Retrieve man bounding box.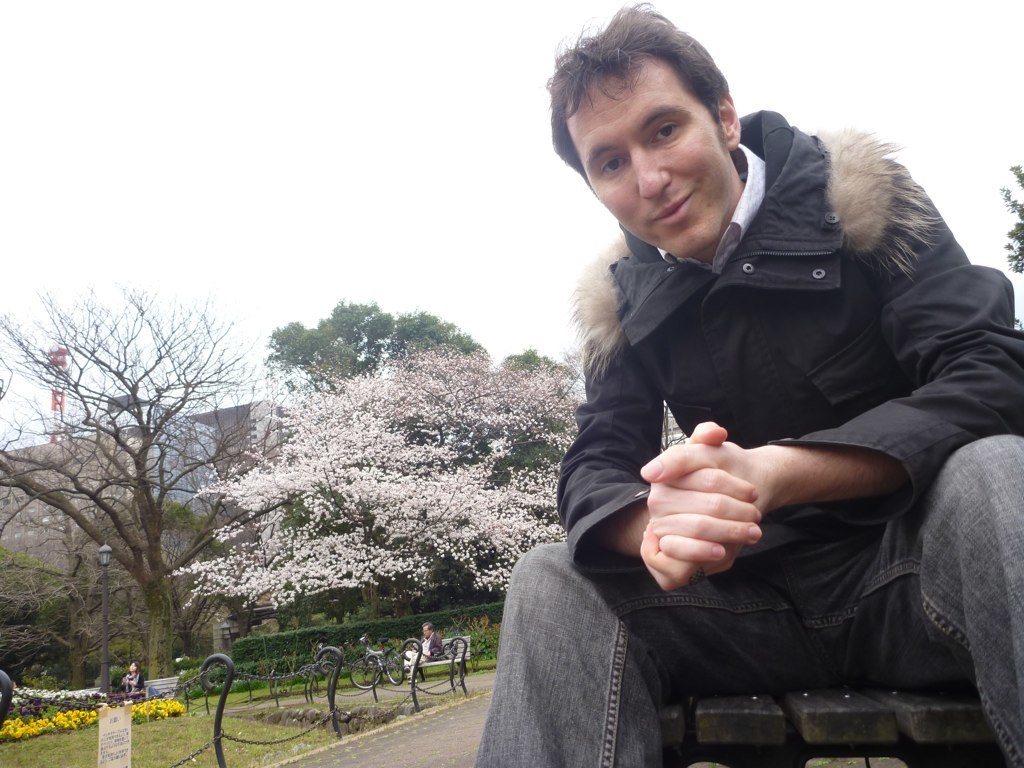
Bounding box: left=401, top=622, right=445, bottom=680.
